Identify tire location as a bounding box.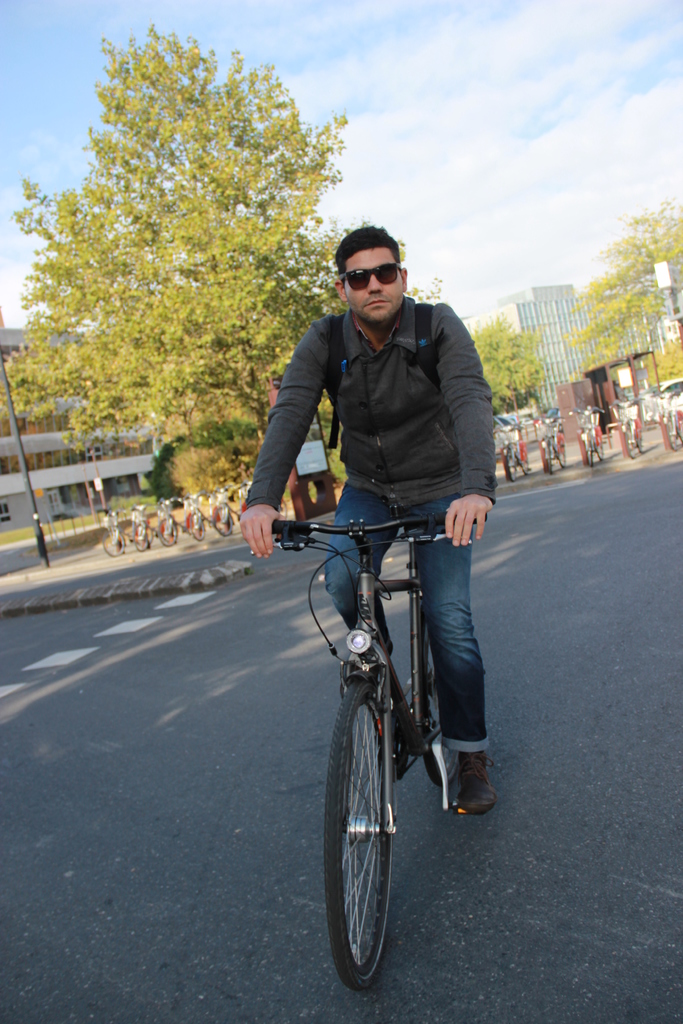
(x1=555, y1=435, x2=564, y2=468).
